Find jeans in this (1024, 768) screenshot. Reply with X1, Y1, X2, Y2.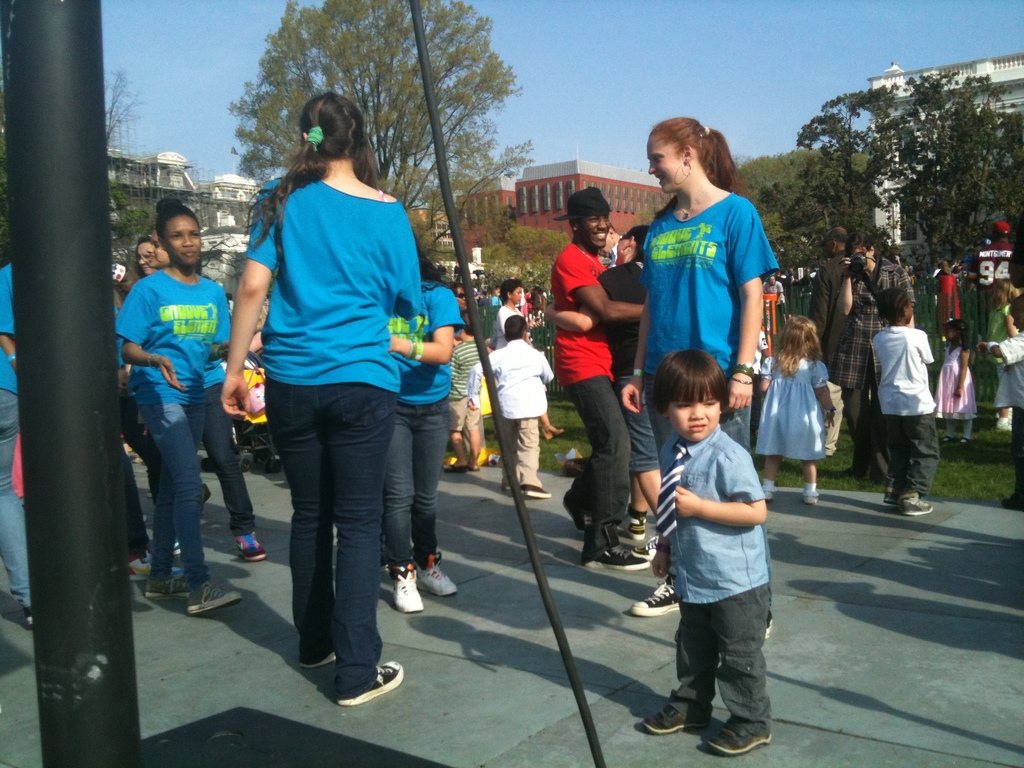
266, 381, 407, 692.
